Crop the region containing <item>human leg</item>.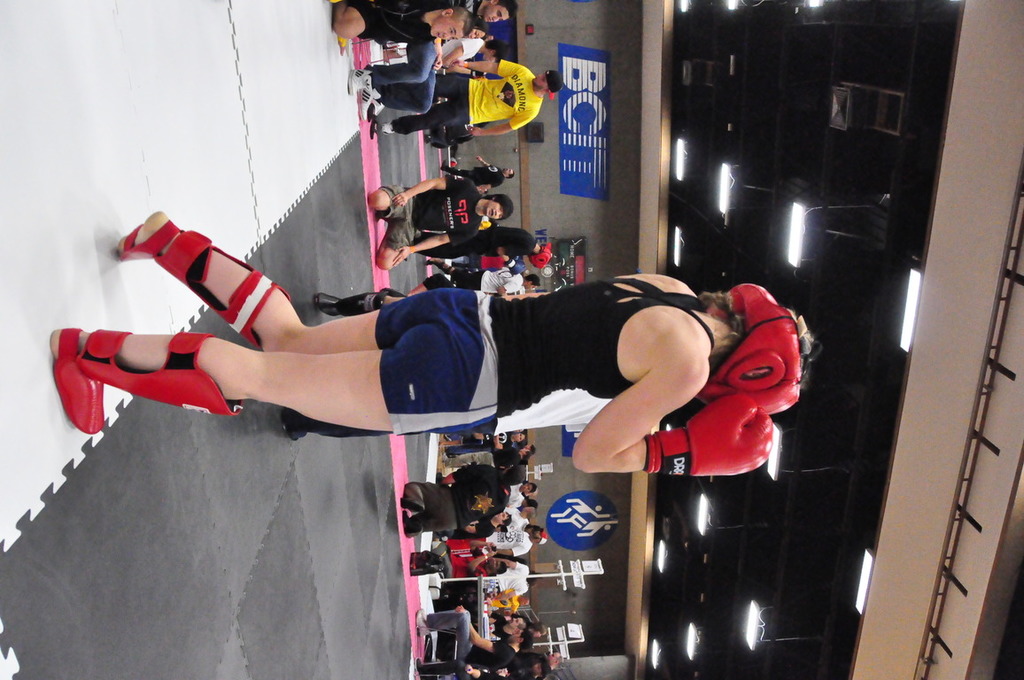
Crop region: (112, 209, 482, 354).
